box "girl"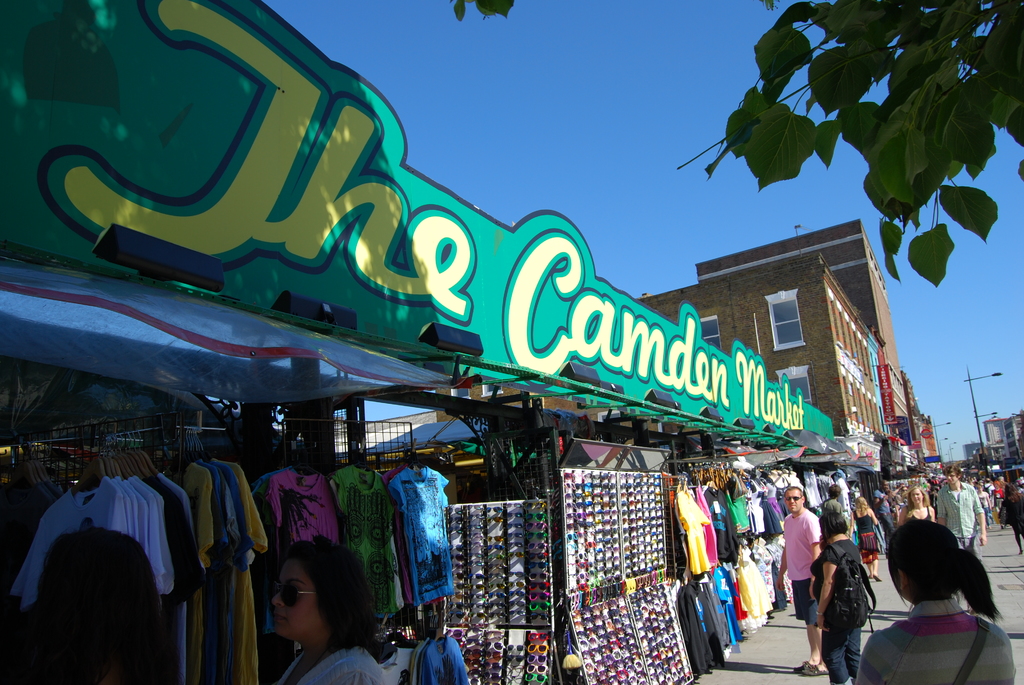
box(858, 519, 1015, 684)
